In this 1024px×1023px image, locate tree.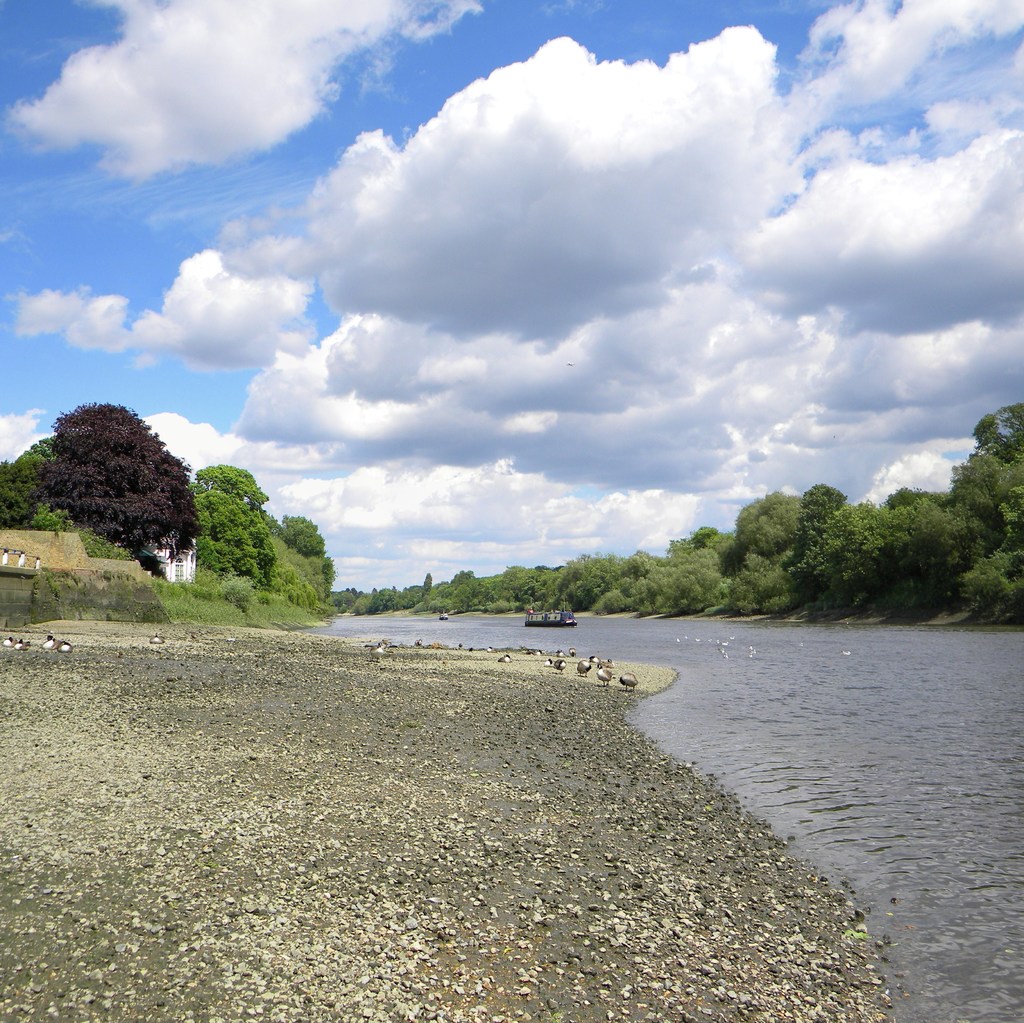
Bounding box: Rect(28, 399, 209, 561).
